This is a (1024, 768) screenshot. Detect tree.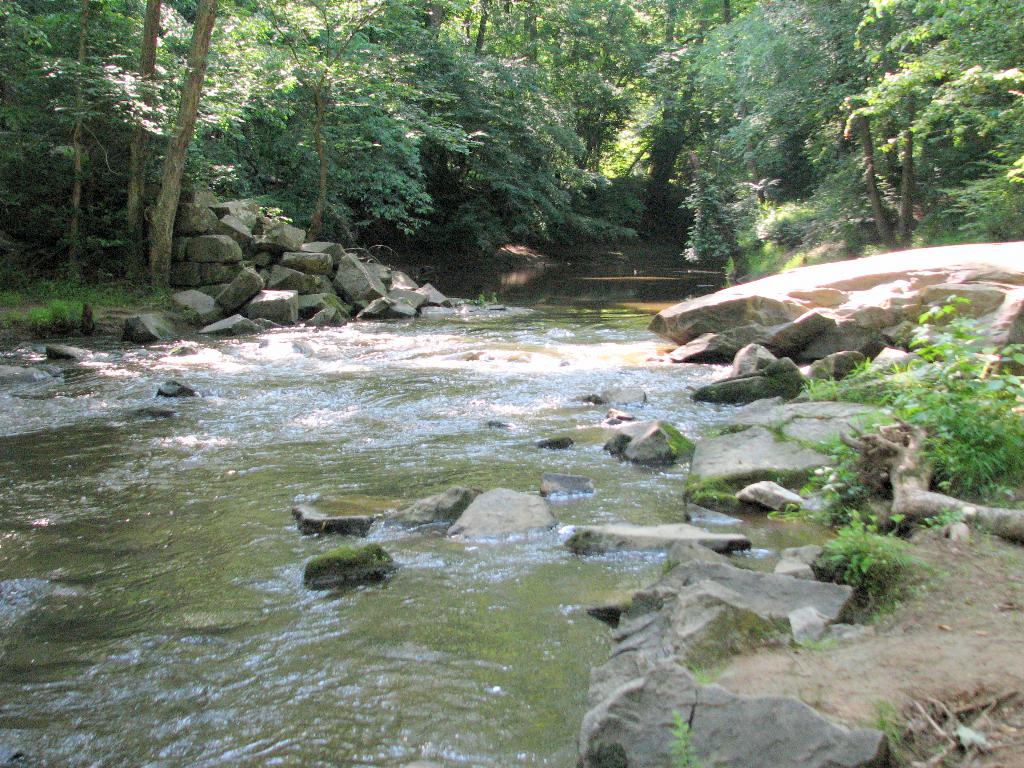
[667, 0, 865, 142].
